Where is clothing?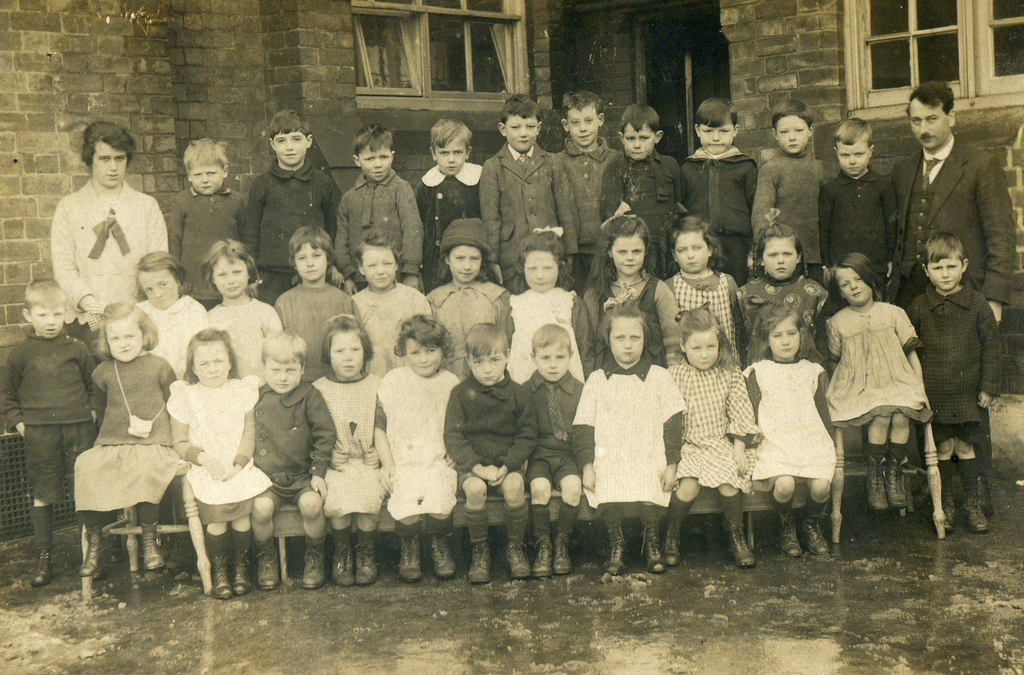
[x1=560, y1=132, x2=618, y2=290].
